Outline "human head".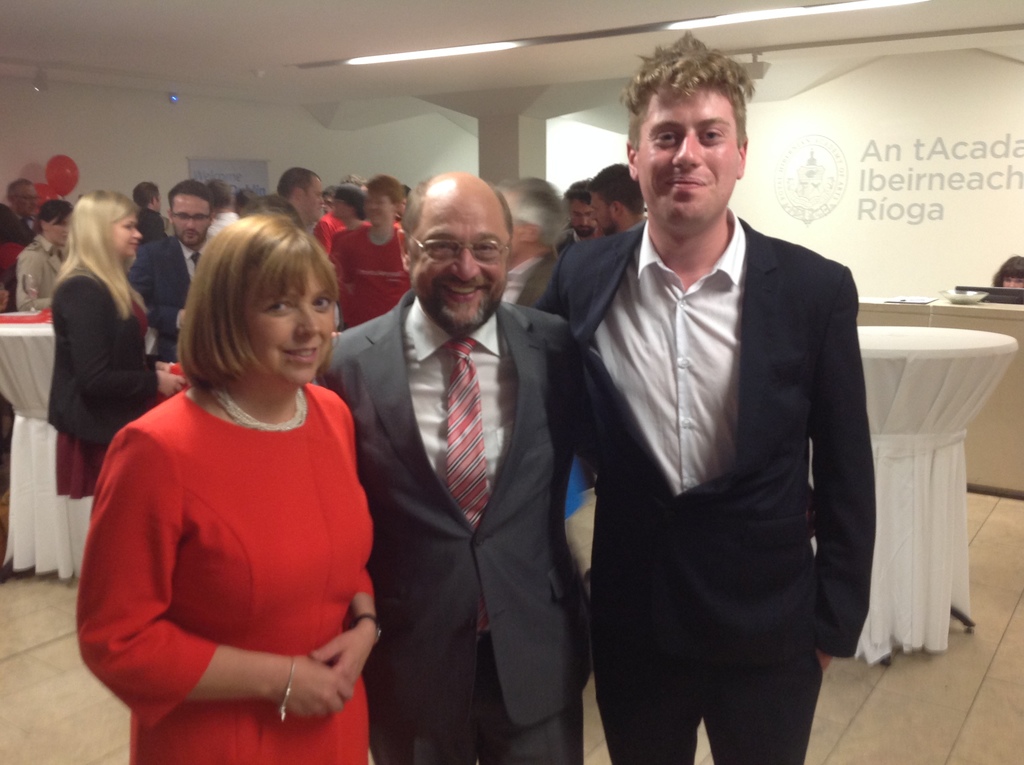
Outline: 995:255:1023:287.
